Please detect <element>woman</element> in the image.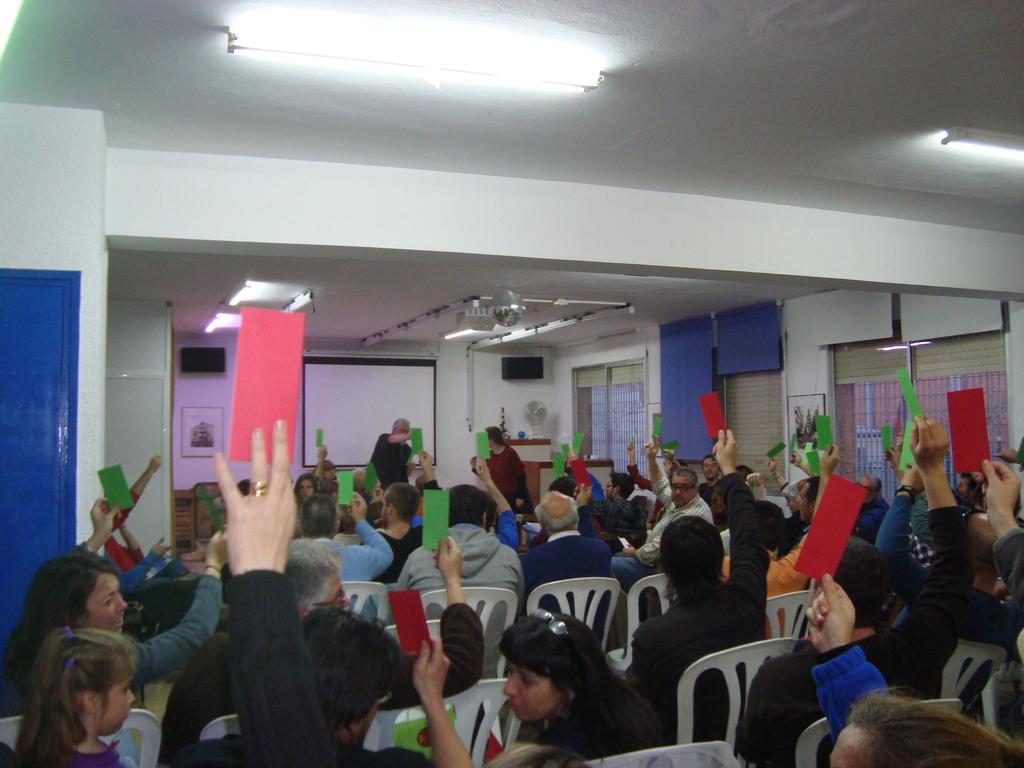
locate(292, 472, 326, 503).
